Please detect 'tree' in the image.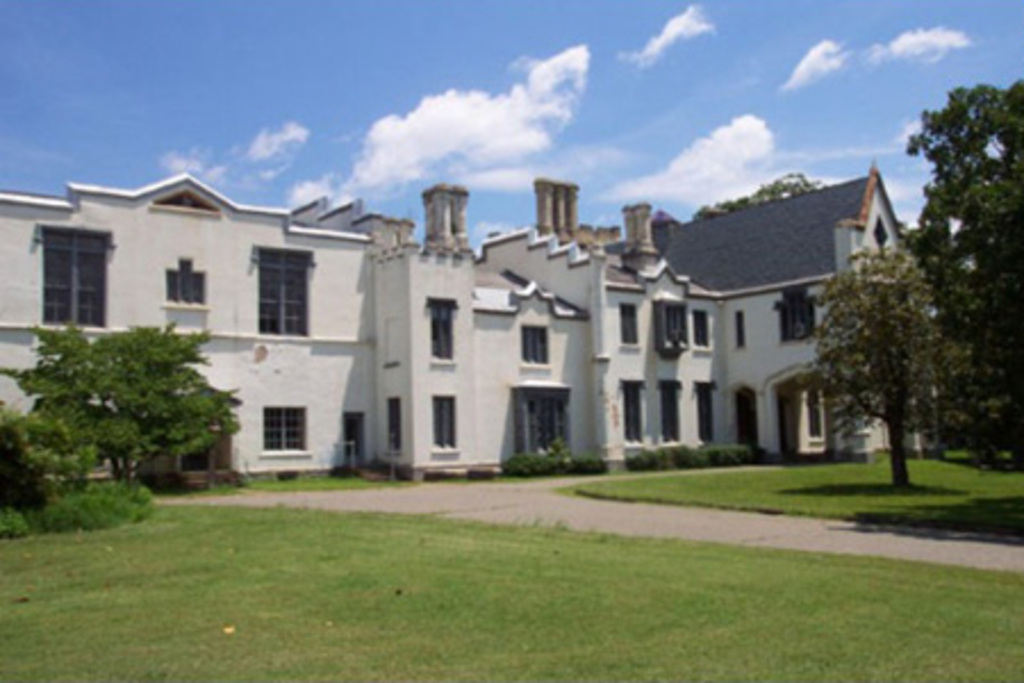
x1=0, y1=403, x2=100, y2=542.
